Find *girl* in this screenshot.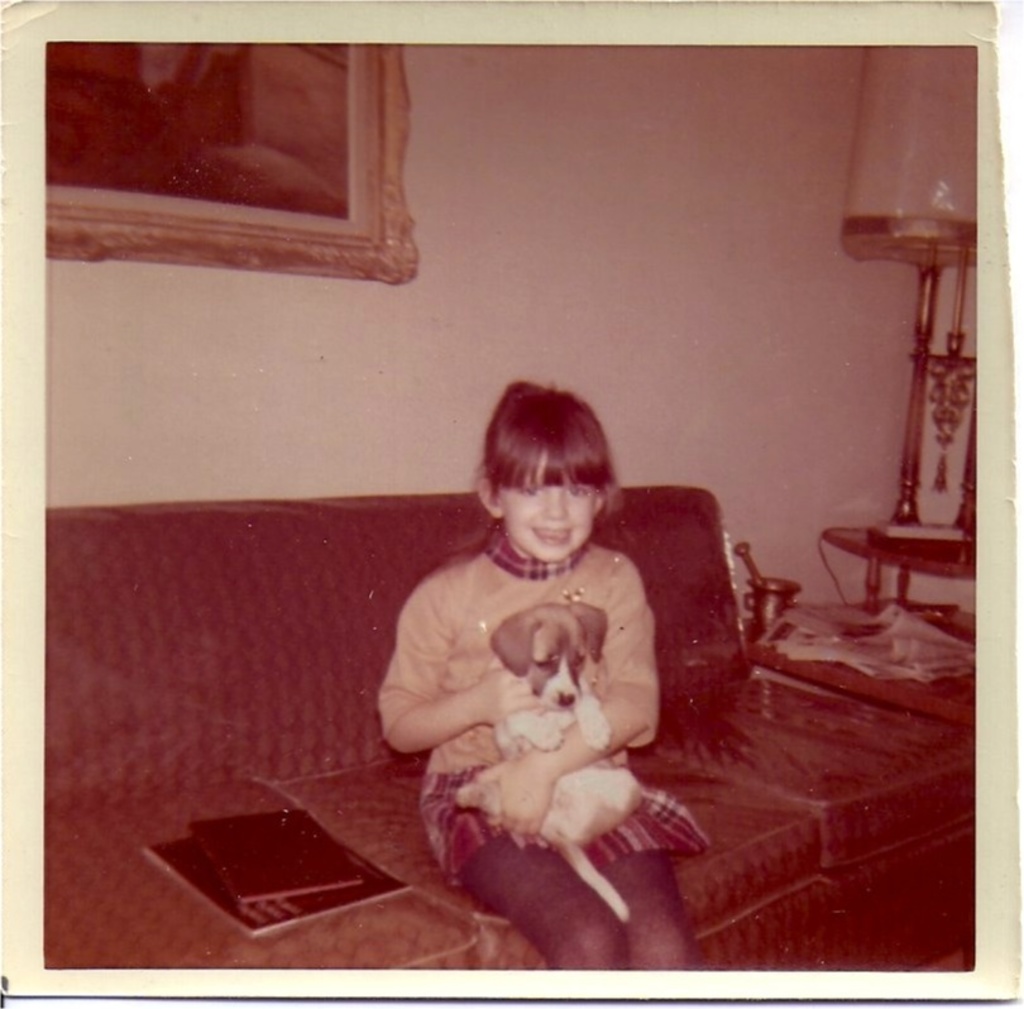
The bounding box for *girl* is {"x1": 369, "y1": 365, "x2": 719, "y2": 975}.
